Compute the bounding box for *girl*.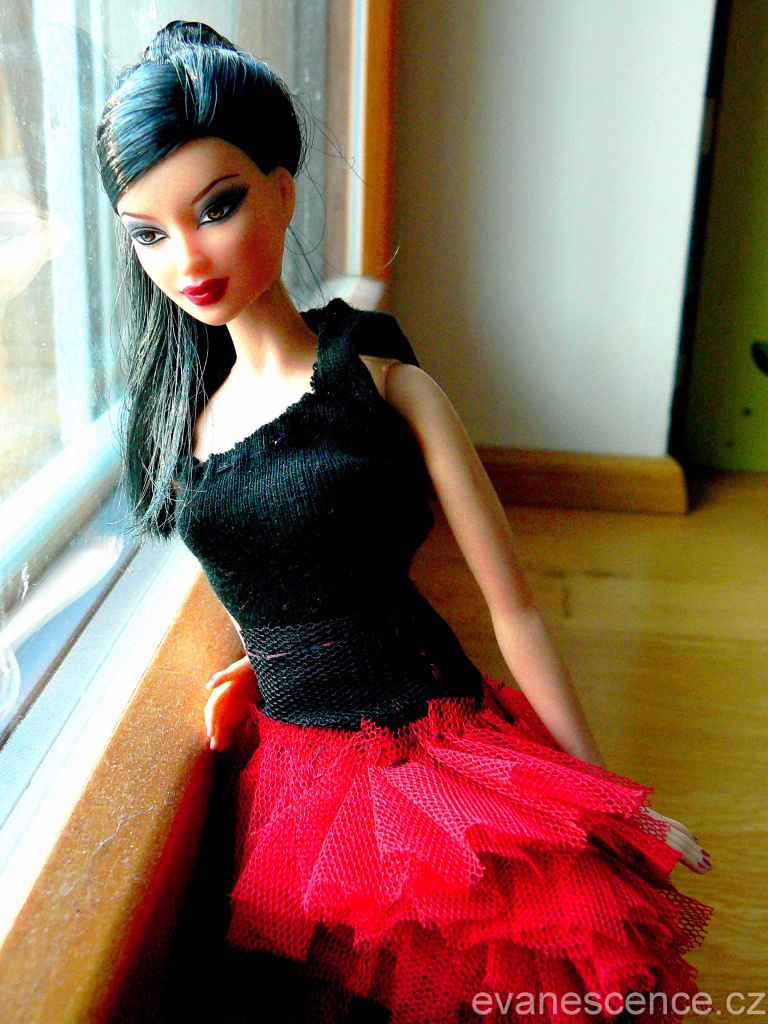
select_region(93, 17, 717, 1023).
